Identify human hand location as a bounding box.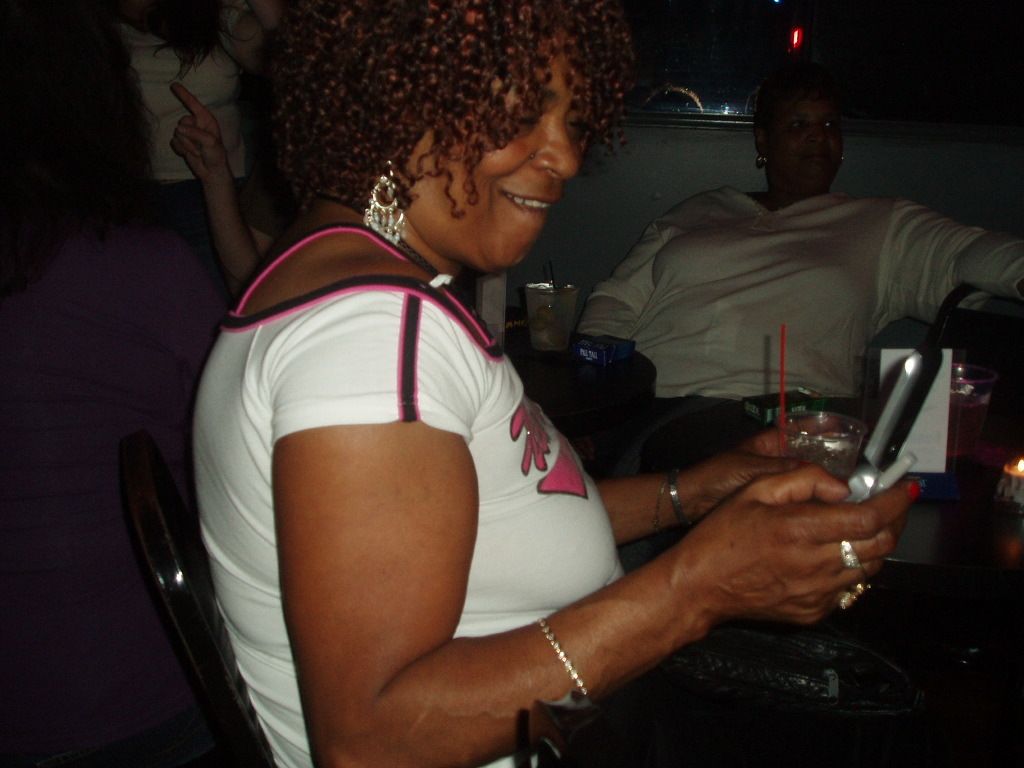
(700,414,848,525).
